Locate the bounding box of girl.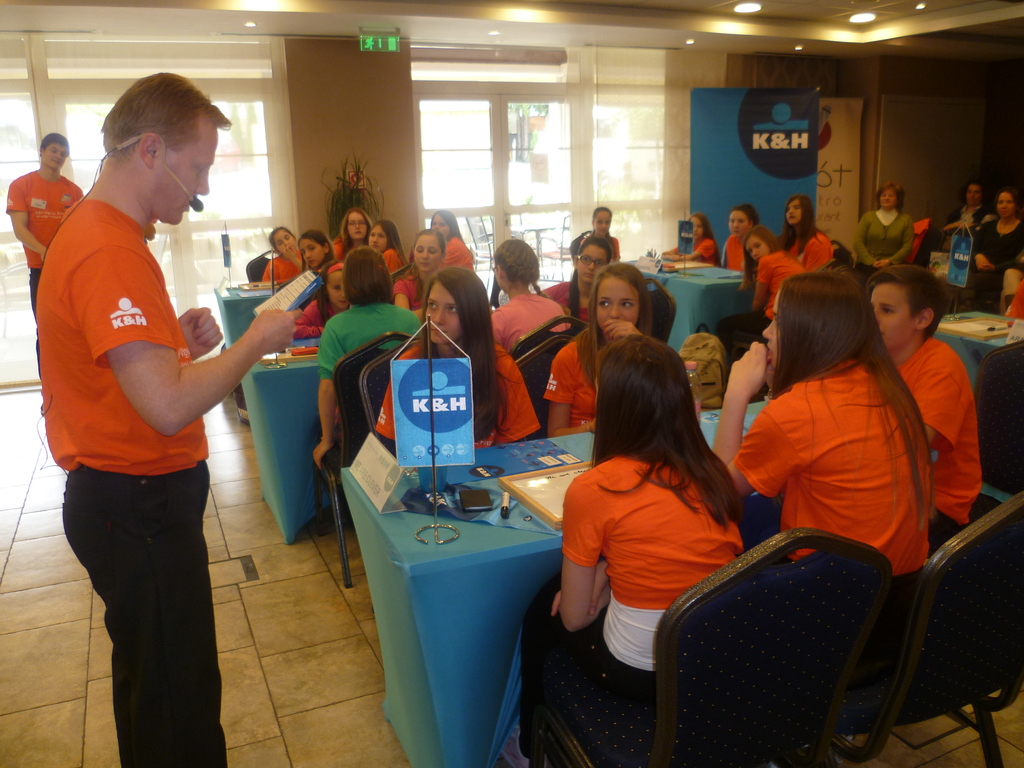
Bounding box: rect(721, 204, 760, 268).
